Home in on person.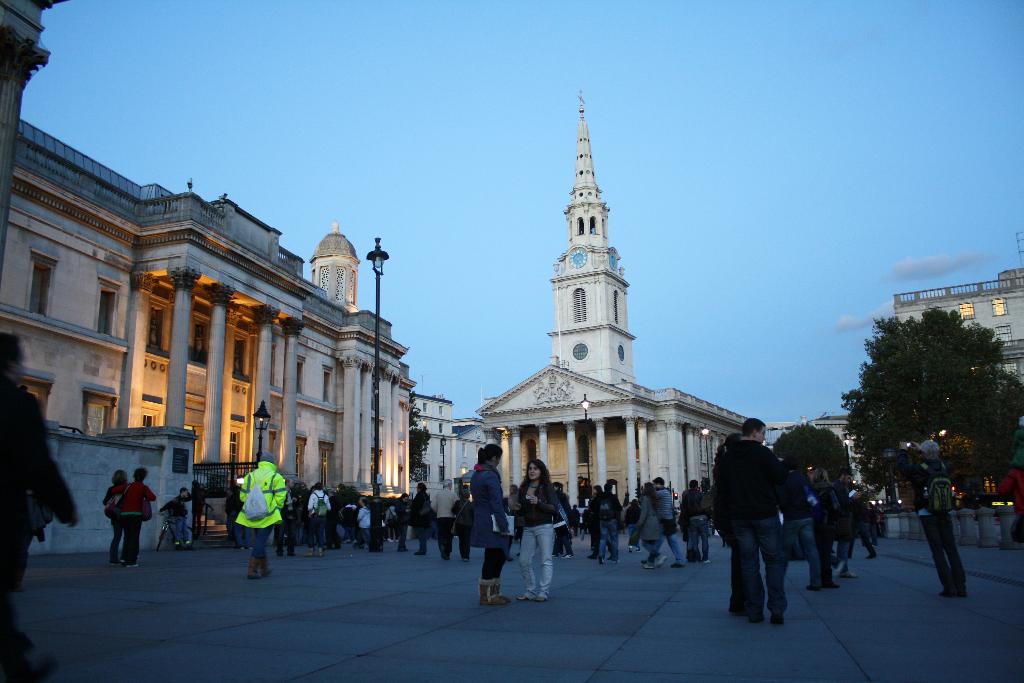
Homed in at pyautogui.locateOnScreen(388, 503, 397, 540).
